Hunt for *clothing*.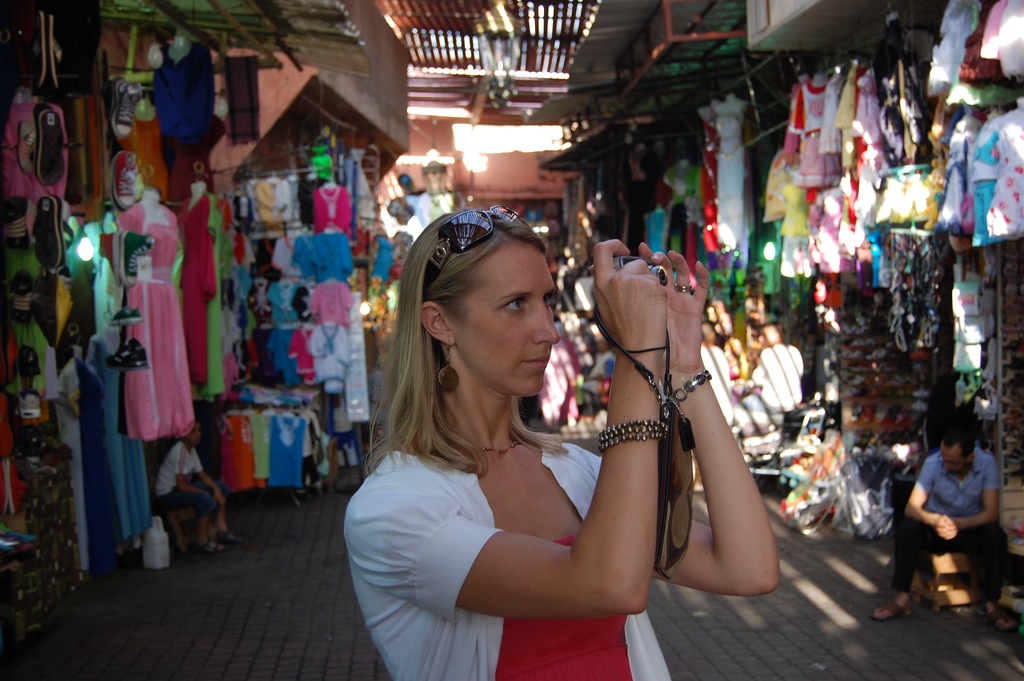
Hunted down at [left=698, top=349, right=731, bottom=430].
